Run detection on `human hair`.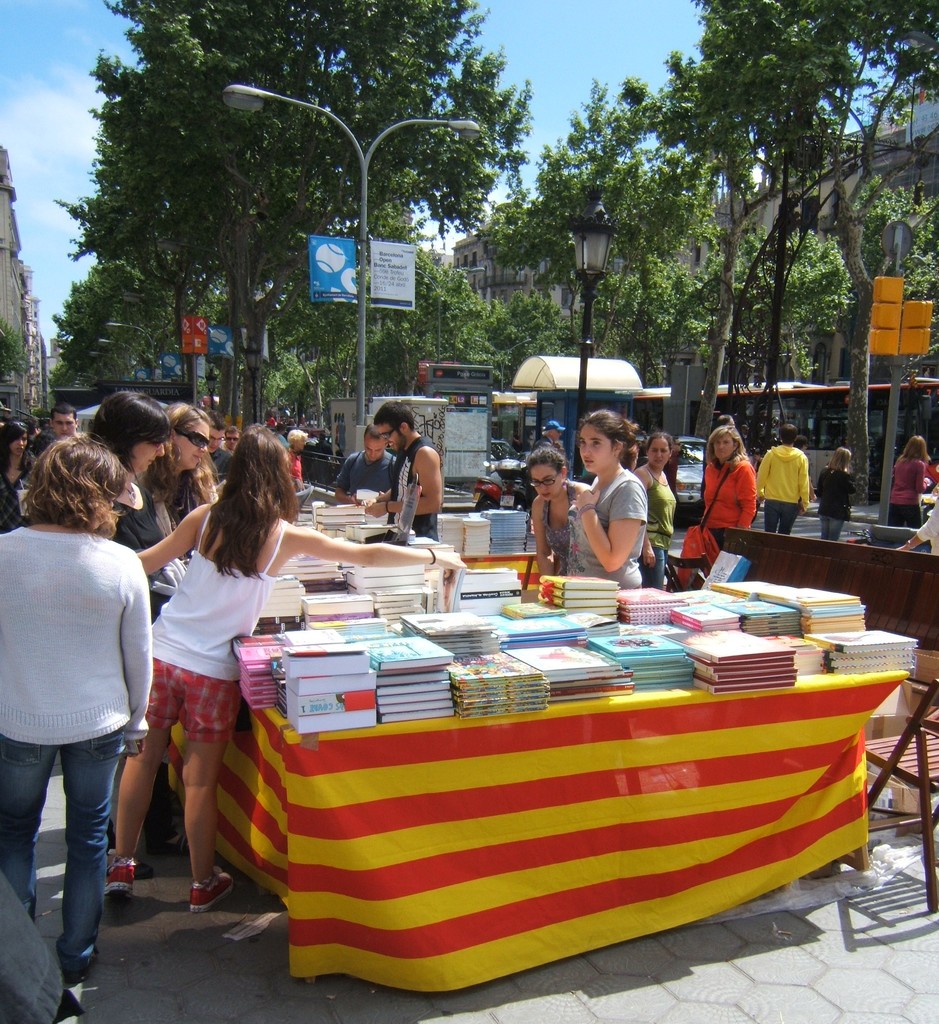
Result: (x1=361, y1=420, x2=383, y2=440).
